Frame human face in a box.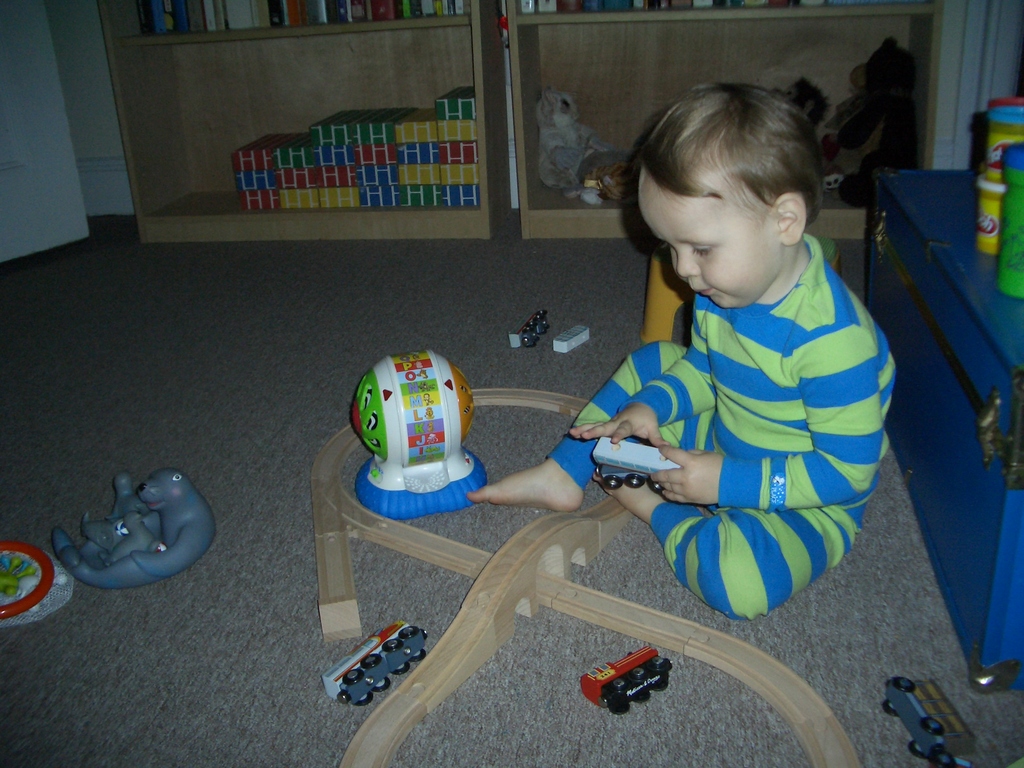
Rect(641, 168, 783, 309).
